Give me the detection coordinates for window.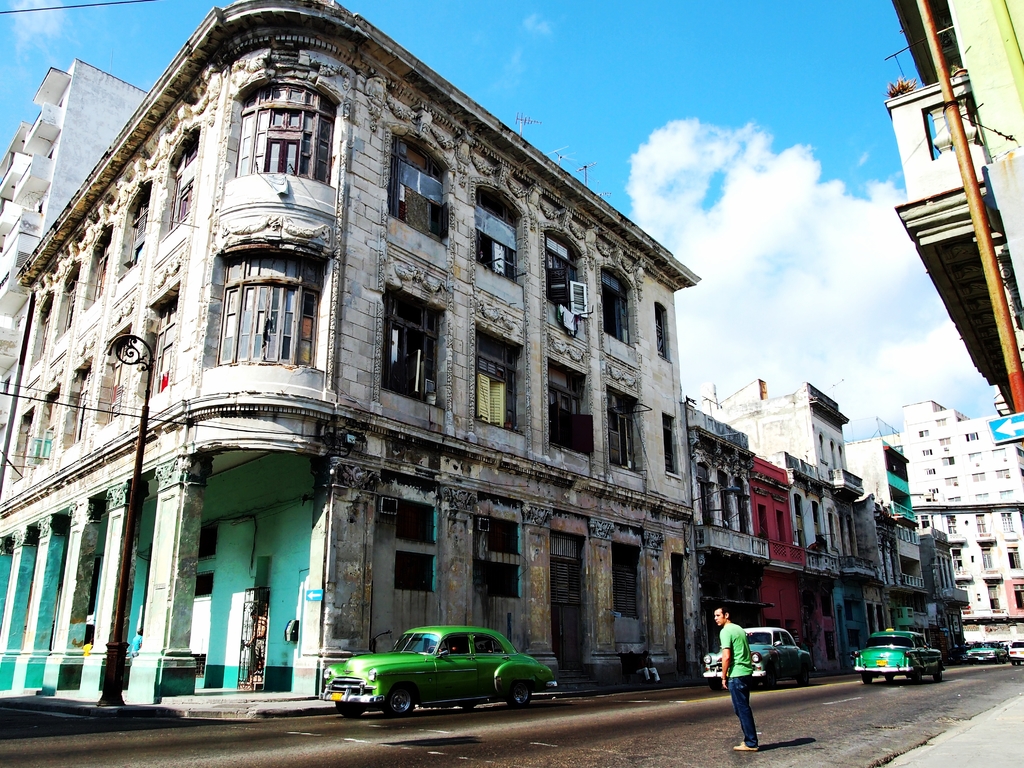
[x1=475, y1=191, x2=518, y2=285].
